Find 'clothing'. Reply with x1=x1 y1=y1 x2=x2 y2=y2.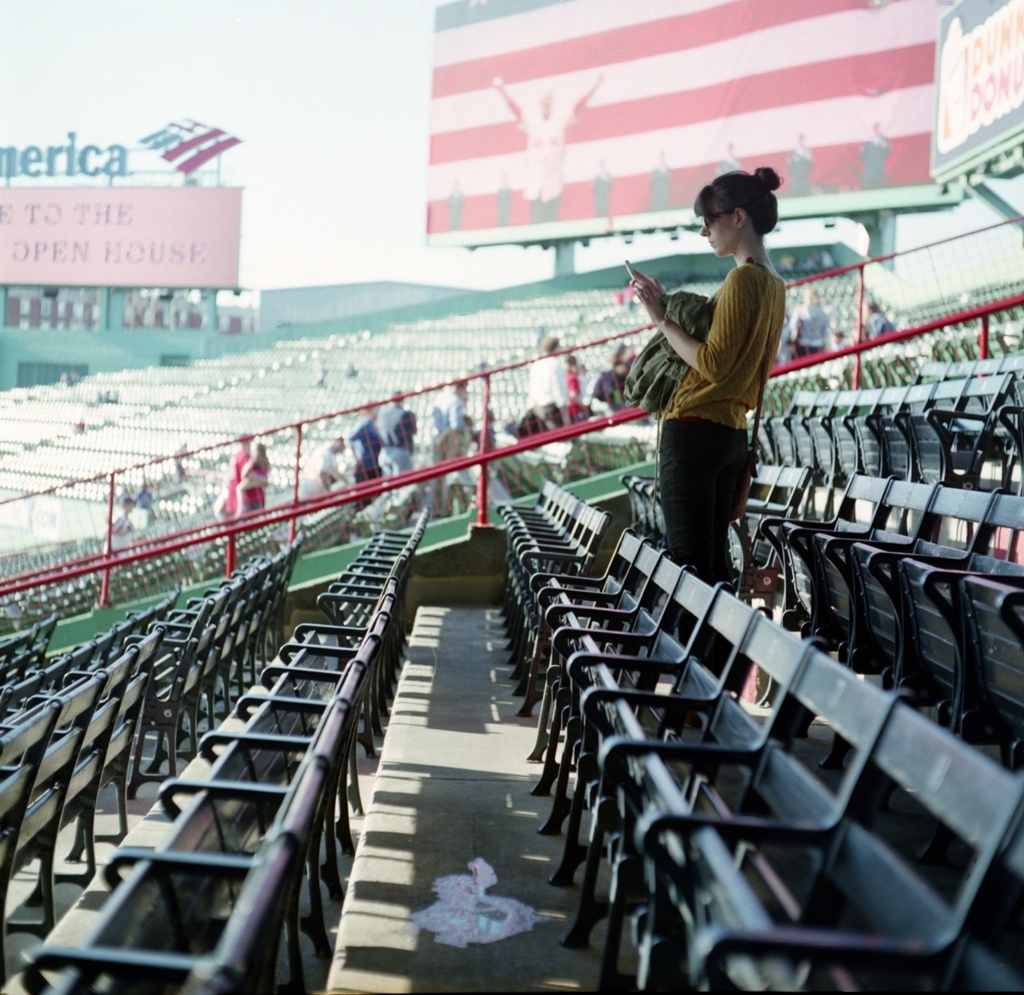
x1=442 y1=423 x2=493 y2=498.
